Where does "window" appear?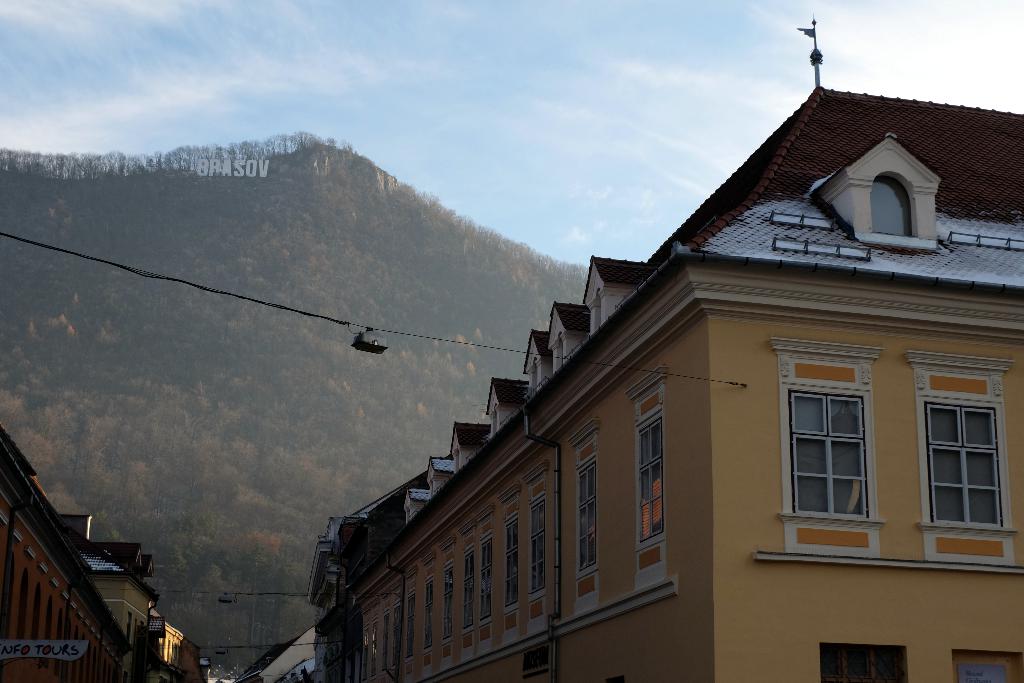
Appears at [x1=925, y1=397, x2=1006, y2=531].
